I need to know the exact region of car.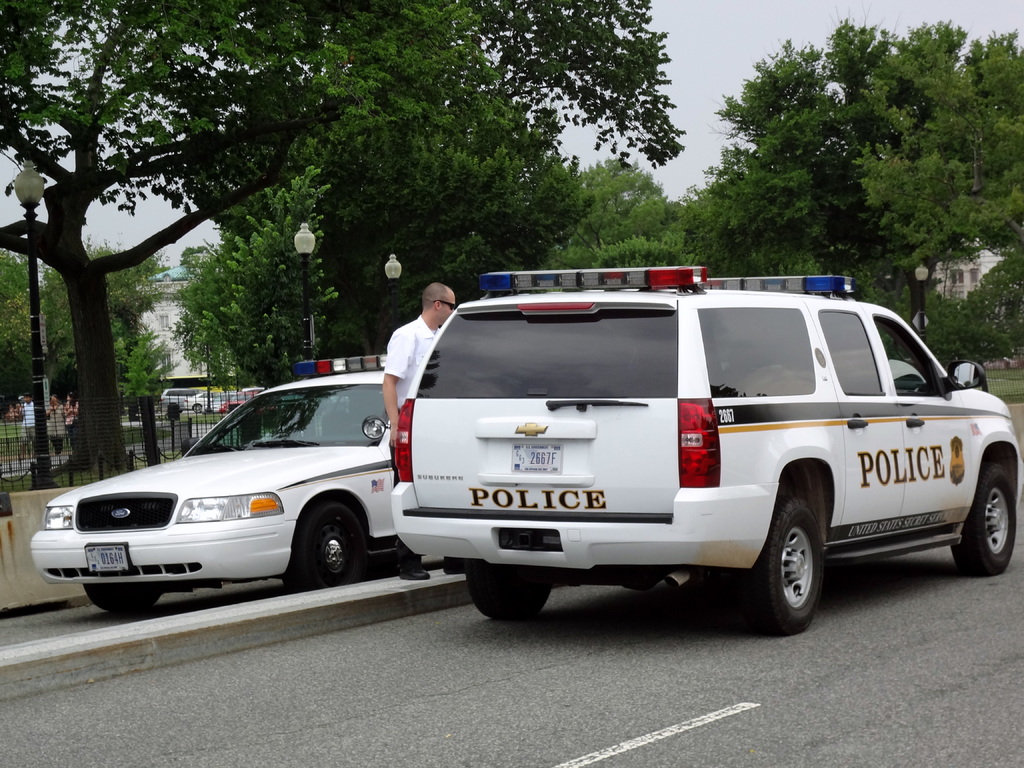
Region: <bbox>159, 385, 196, 409</bbox>.
